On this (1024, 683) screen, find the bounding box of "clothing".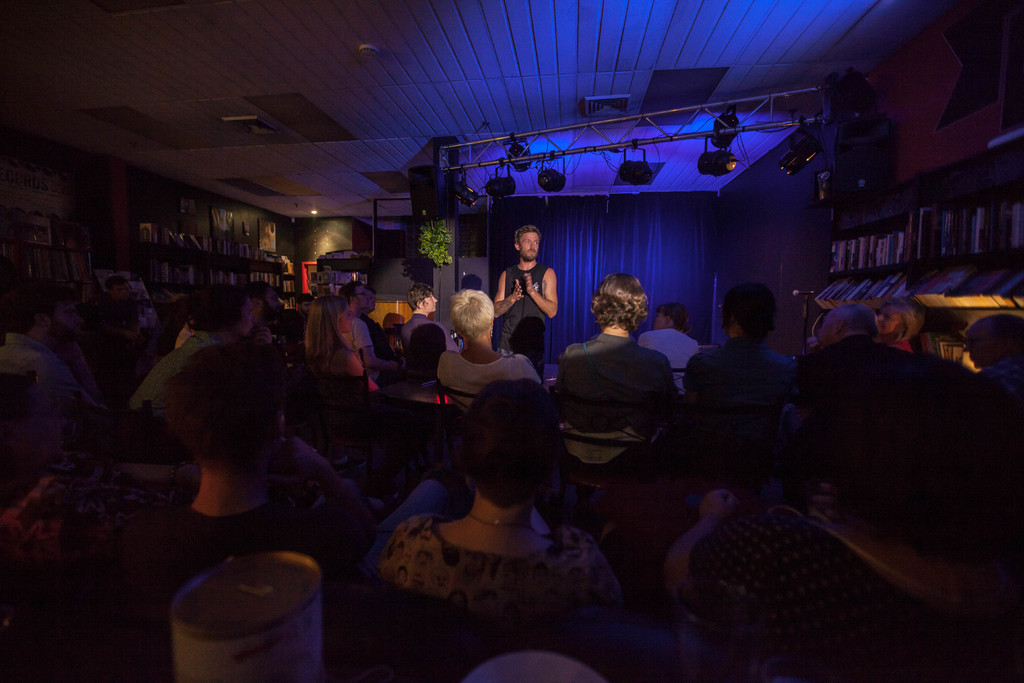
Bounding box: 548, 327, 678, 402.
